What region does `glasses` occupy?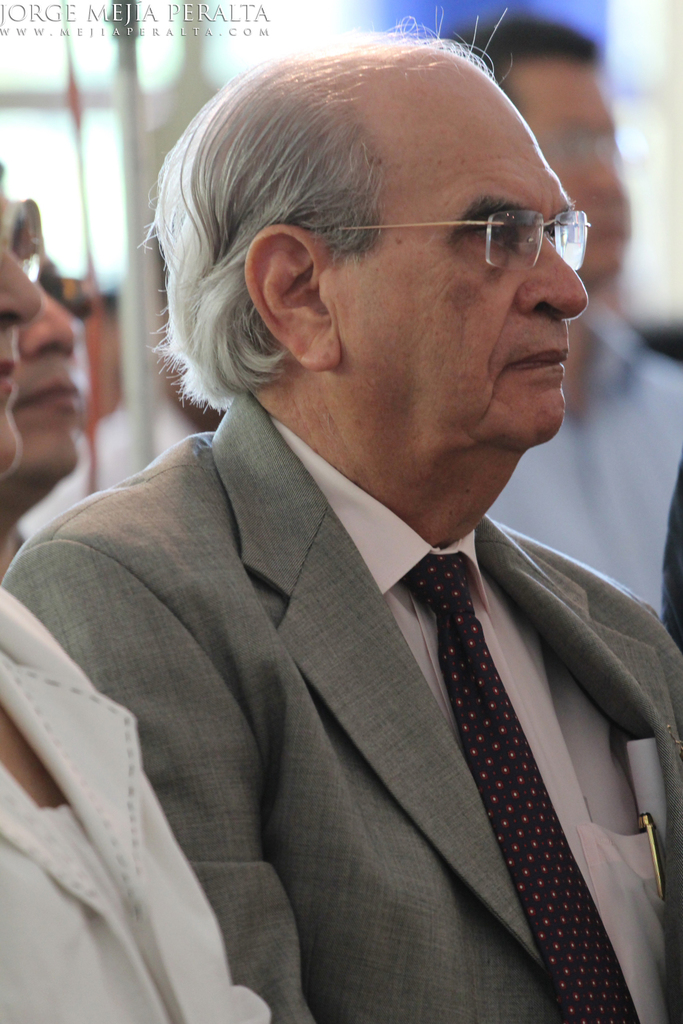
x1=333 y1=203 x2=591 y2=273.
